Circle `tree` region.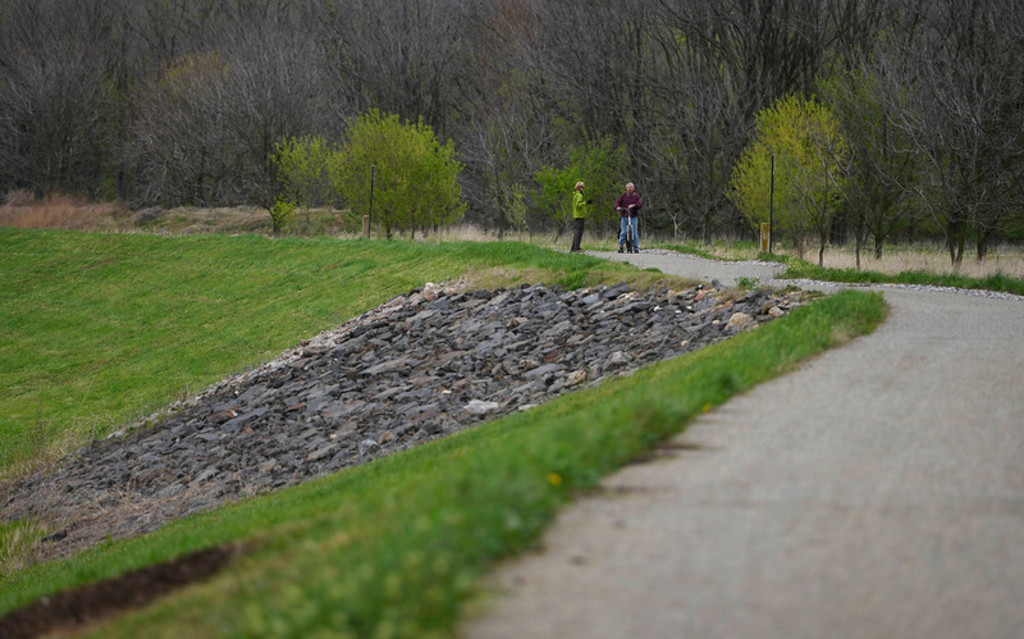
Region: x1=273 y1=132 x2=343 y2=234.
